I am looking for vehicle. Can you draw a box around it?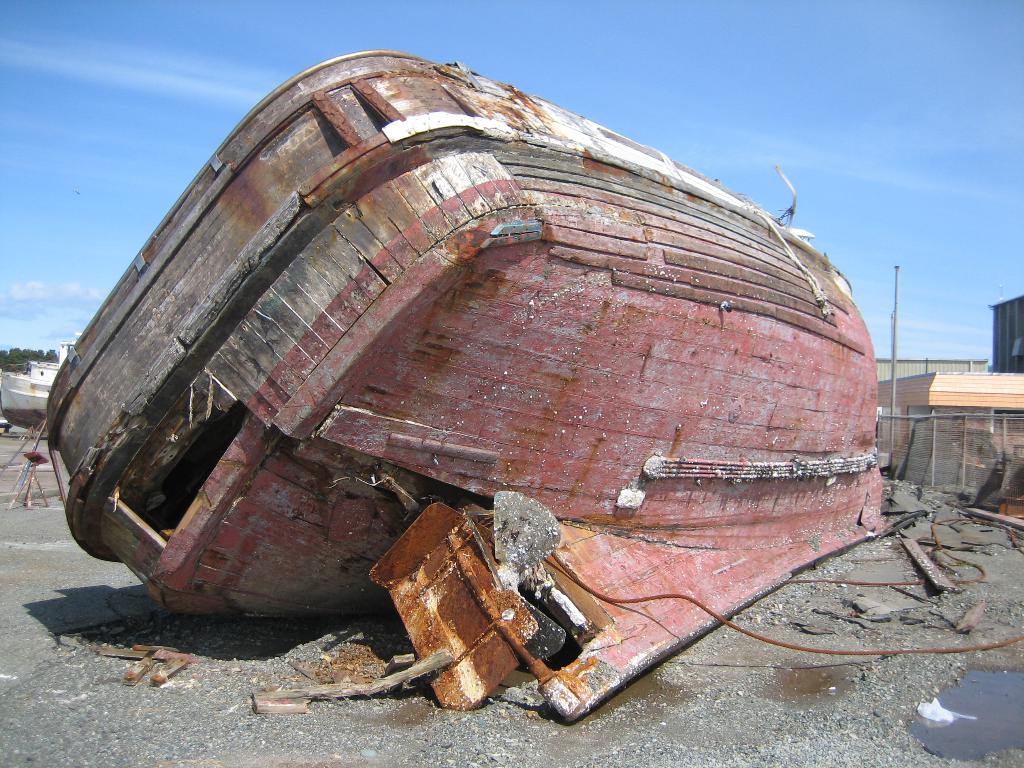
Sure, the bounding box is bbox=(44, 48, 893, 723).
